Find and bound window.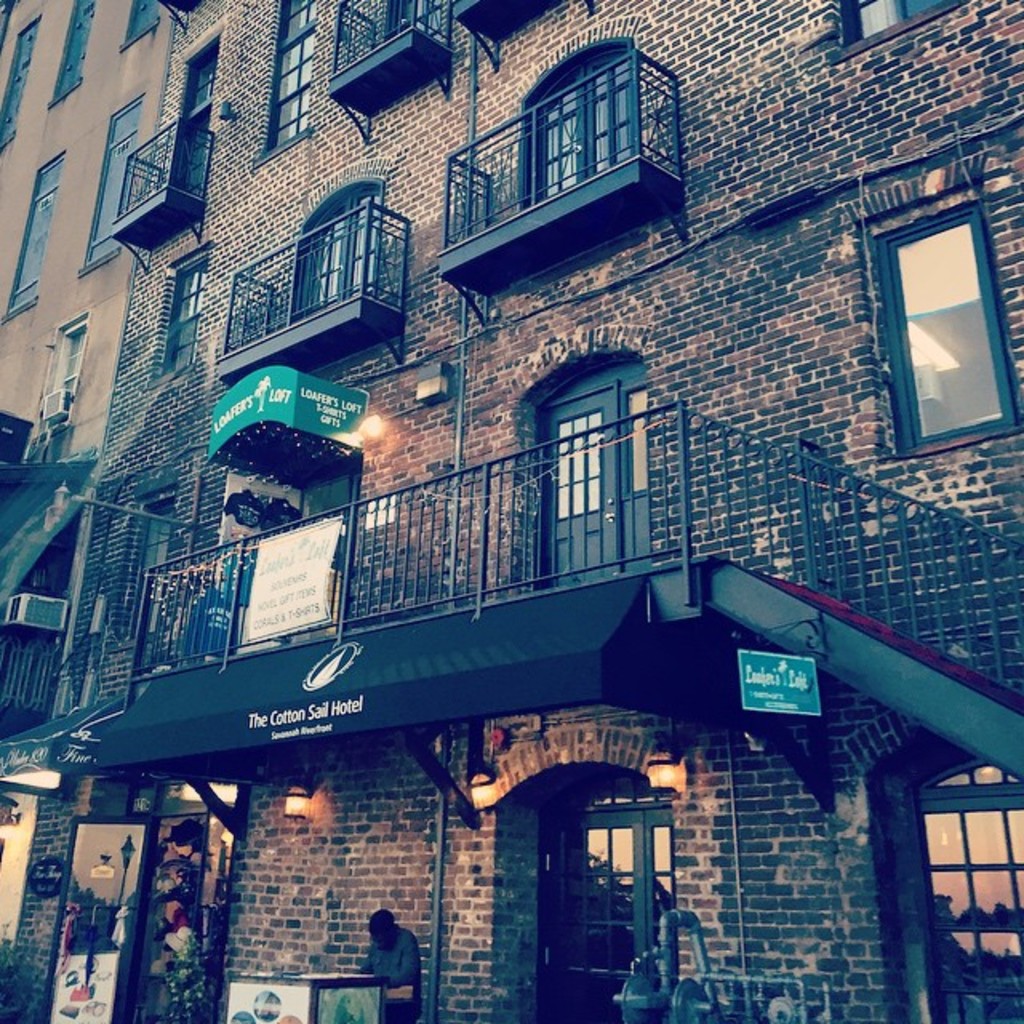
Bound: pyautogui.locateOnScreen(541, 786, 672, 1022).
